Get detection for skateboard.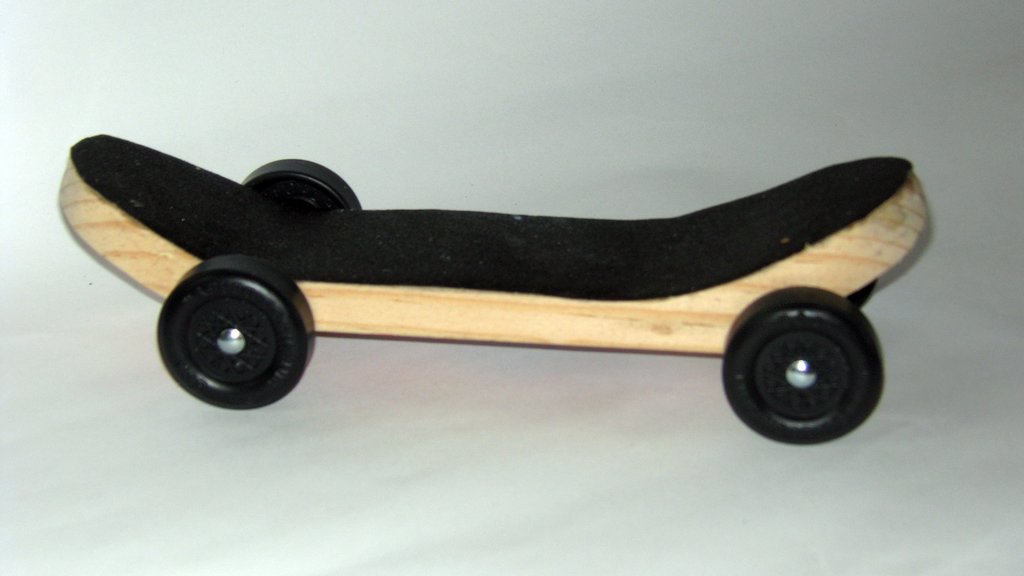
Detection: {"left": 61, "top": 134, "right": 1023, "bottom": 413}.
